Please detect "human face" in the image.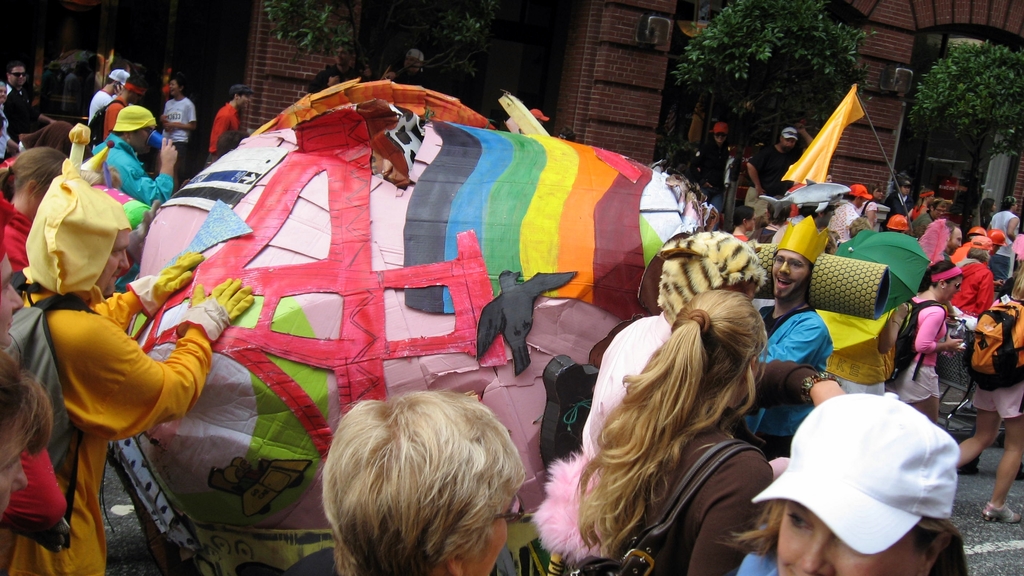
[403, 56, 421, 72].
